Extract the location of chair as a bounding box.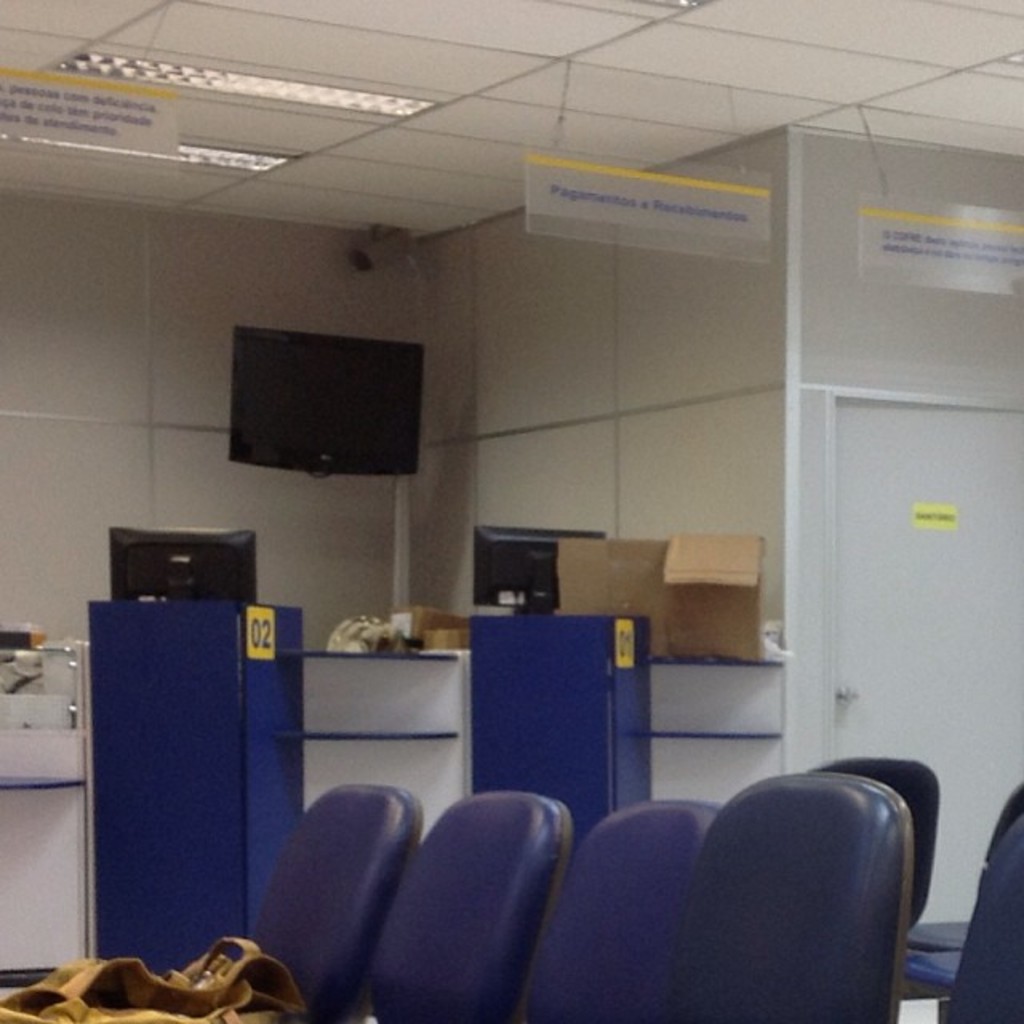
locate(800, 754, 965, 992).
